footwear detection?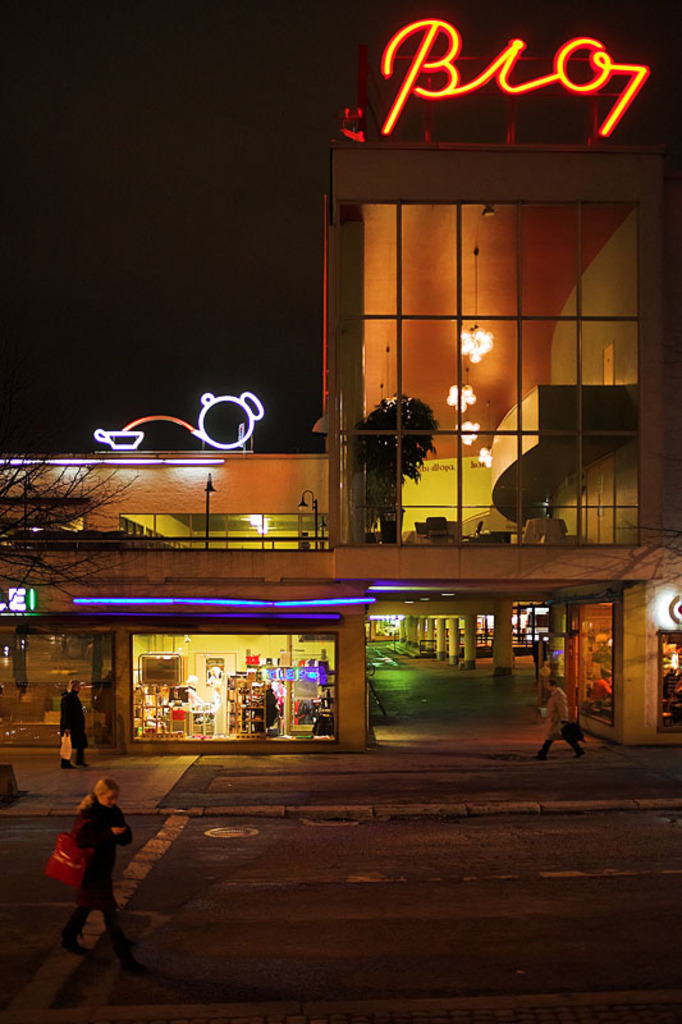
[x1=109, y1=929, x2=137, y2=955]
